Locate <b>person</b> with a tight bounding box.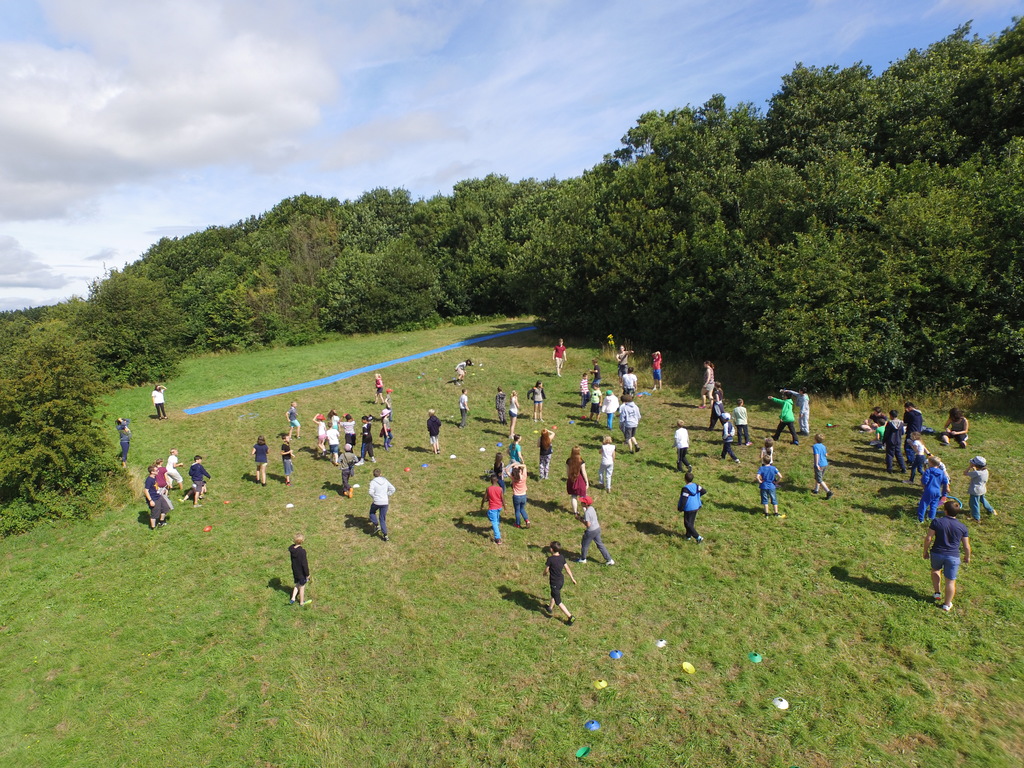
select_region(618, 390, 640, 449).
